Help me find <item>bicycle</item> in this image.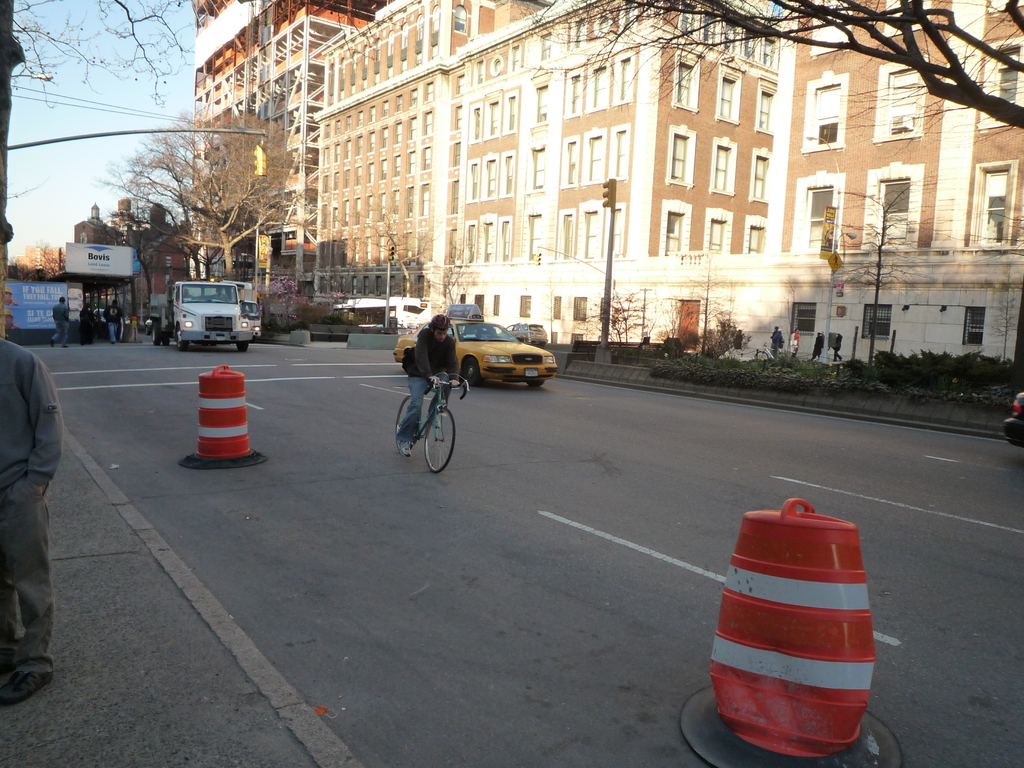
Found it: (393, 361, 465, 483).
